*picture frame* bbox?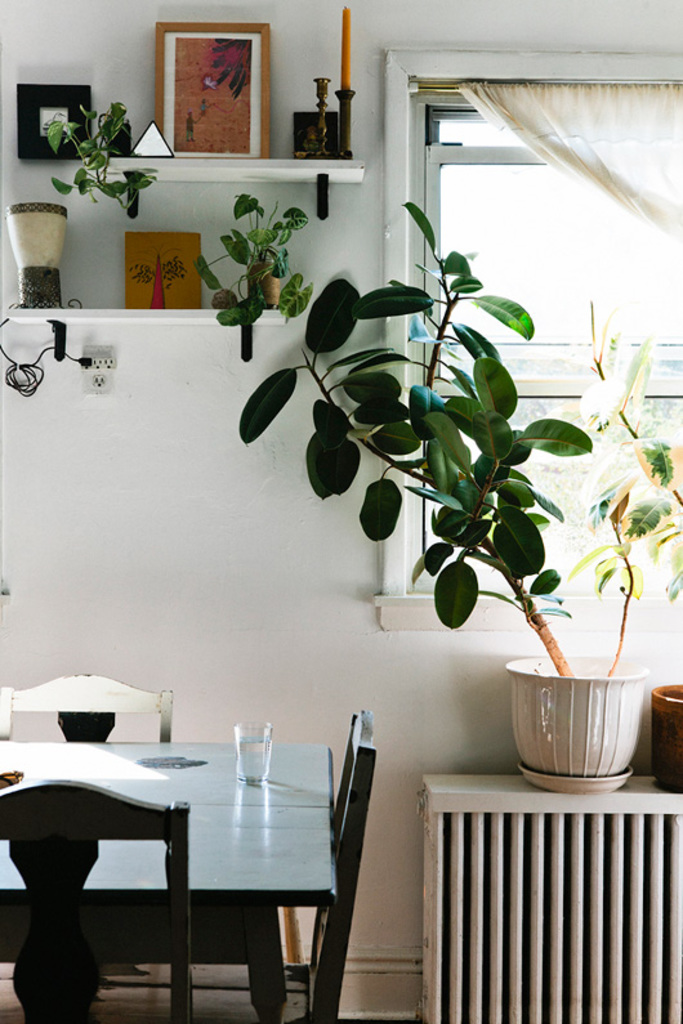
14, 82, 91, 156
